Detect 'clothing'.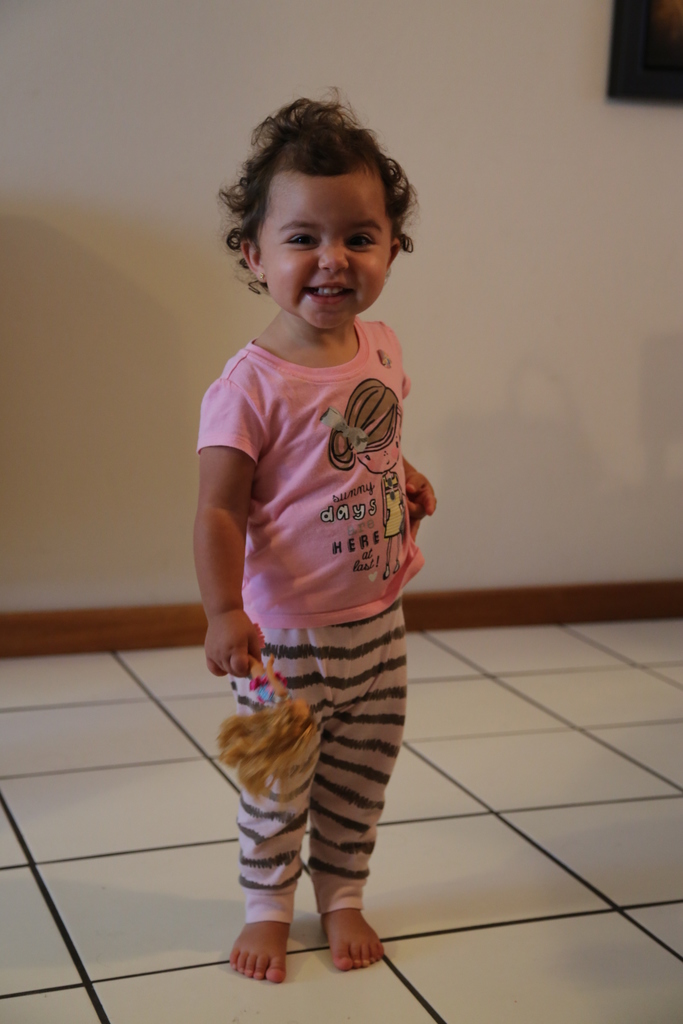
Detected at [195, 254, 437, 888].
